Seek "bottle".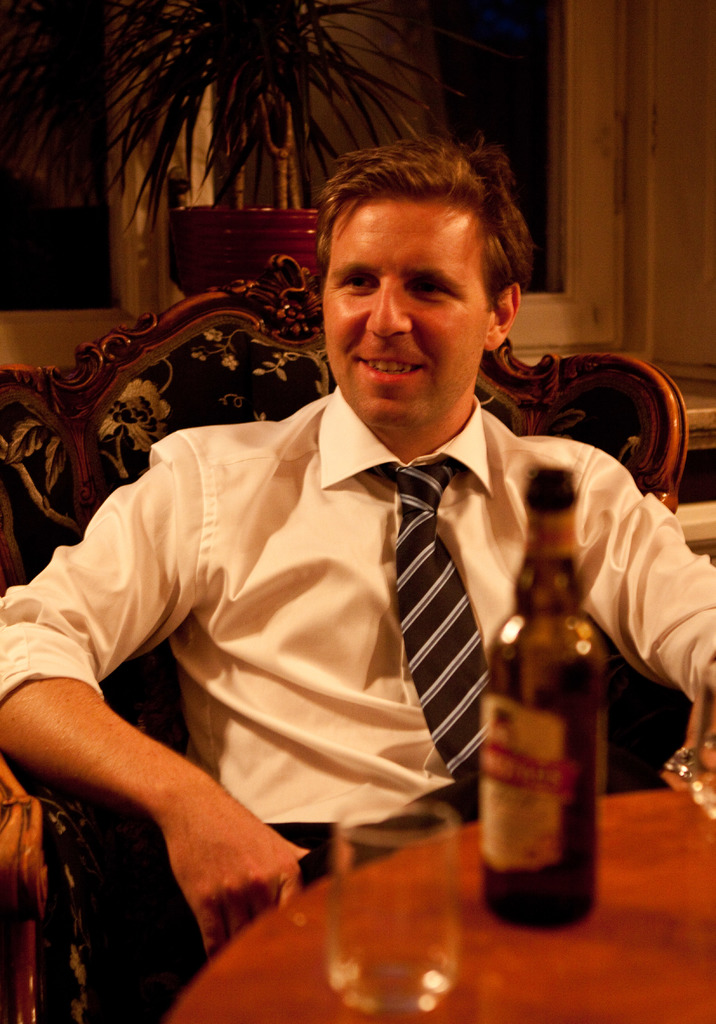
locate(478, 492, 621, 923).
